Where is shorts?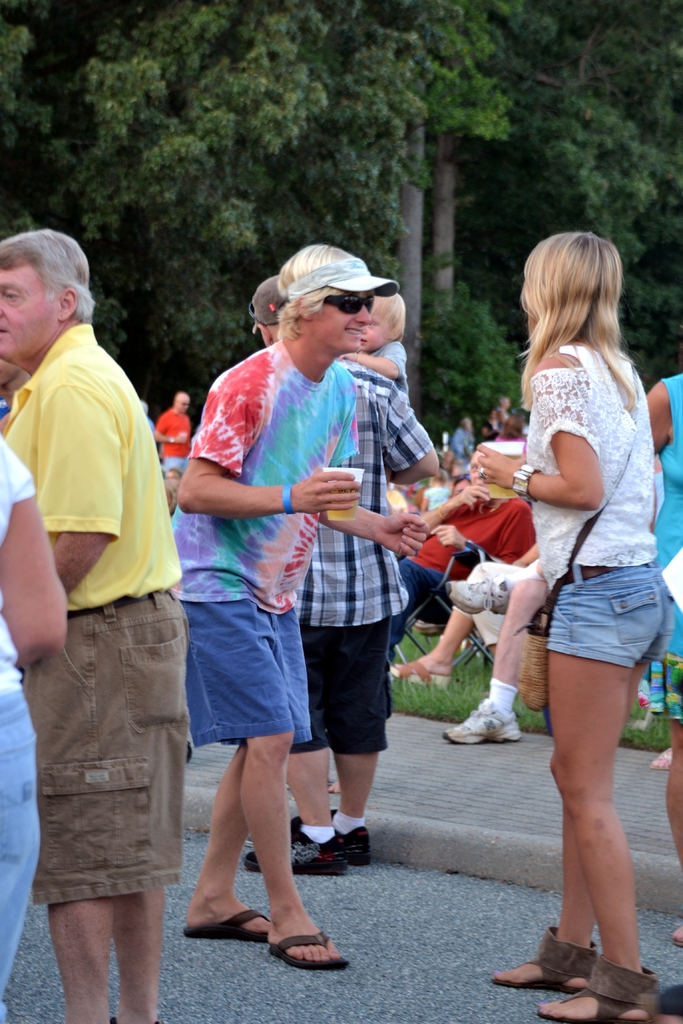
493/580/661/682.
